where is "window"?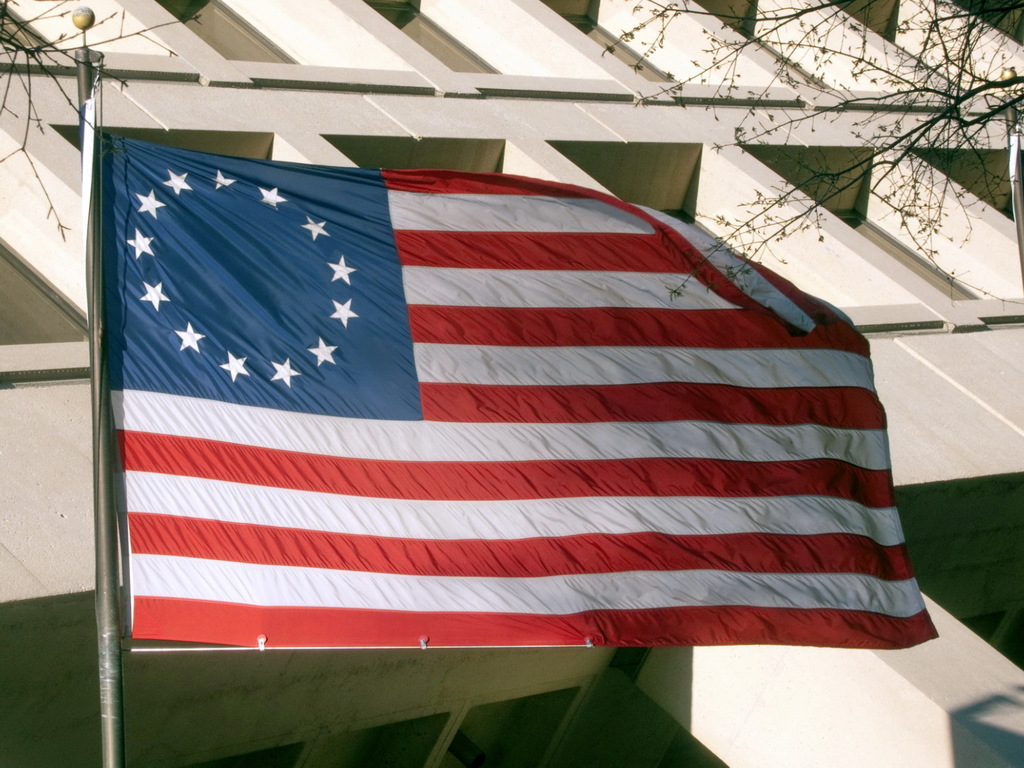
[left=0, top=230, right=91, bottom=348].
